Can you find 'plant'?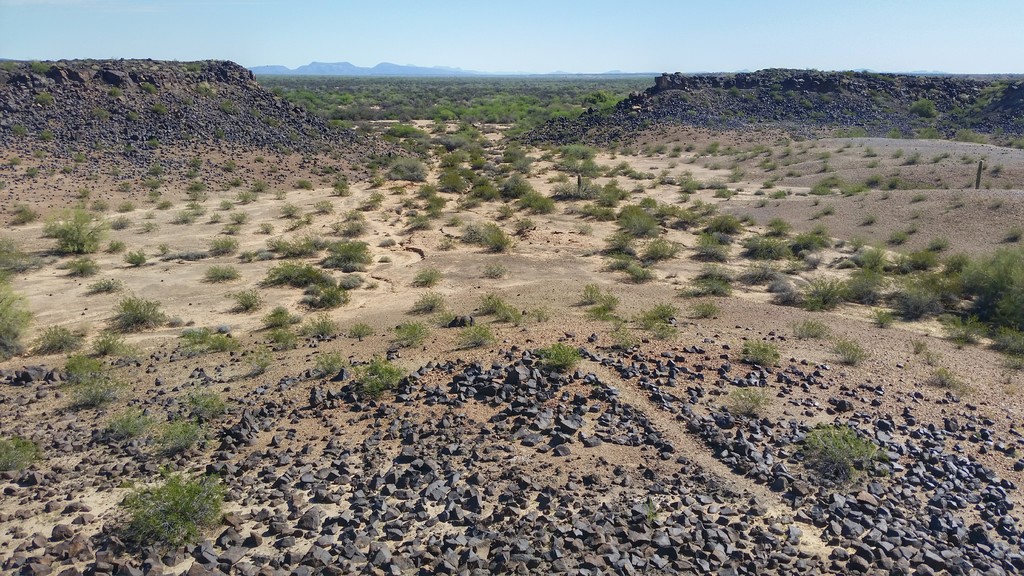
Yes, bounding box: 68, 253, 104, 280.
